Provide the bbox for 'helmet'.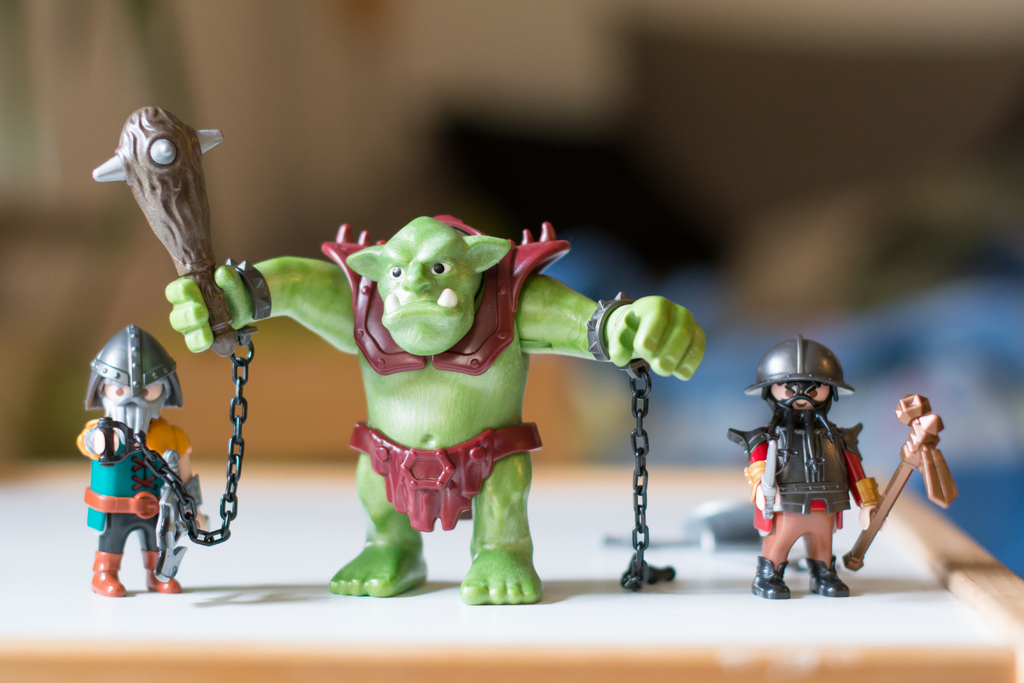
<bbox>84, 323, 182, 413</bbox>.
